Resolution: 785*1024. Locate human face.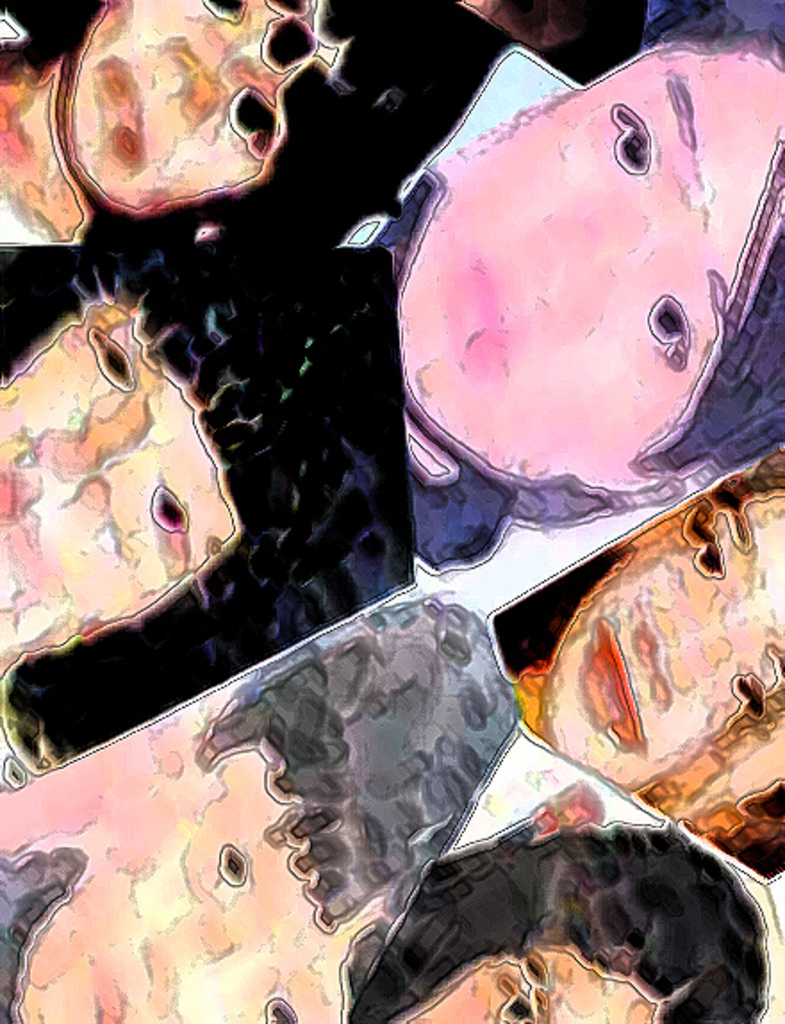
pyautogui.locateOnScreen(61, 0, 337, 218).
